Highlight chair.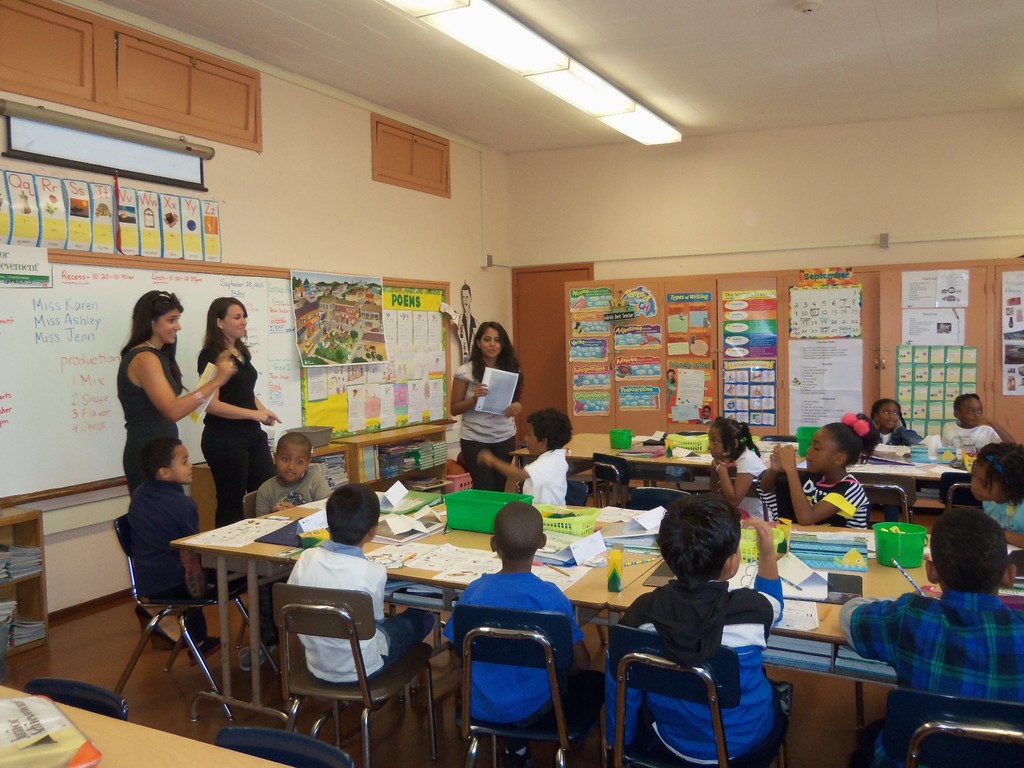
Highlighted region: 212 726 355 767.
